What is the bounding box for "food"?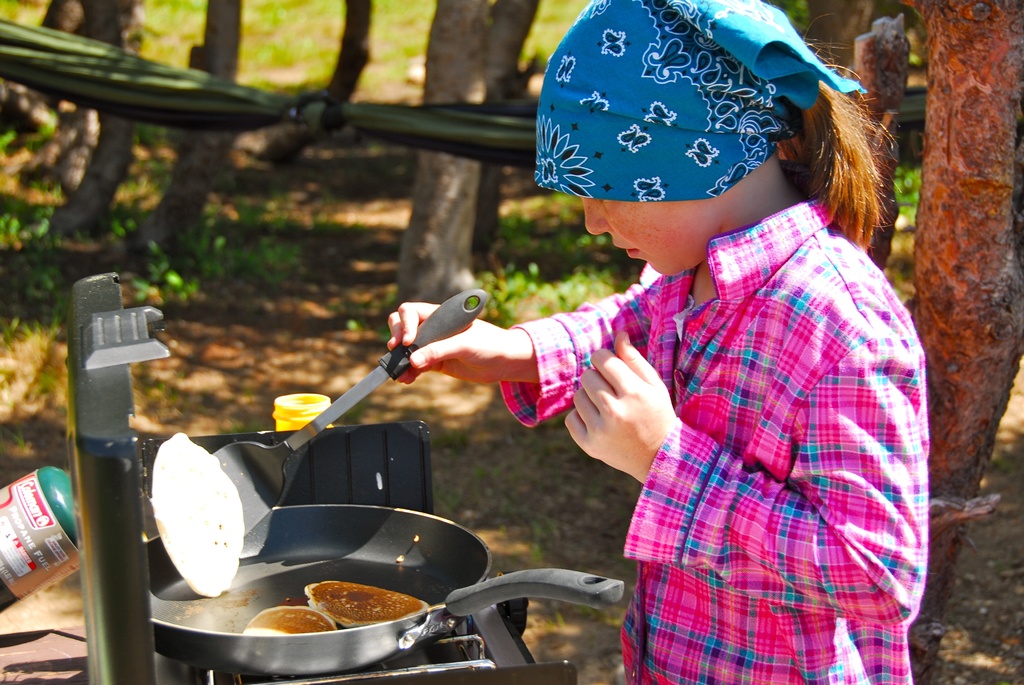
<region>303, 576, 430, 629</region>.
